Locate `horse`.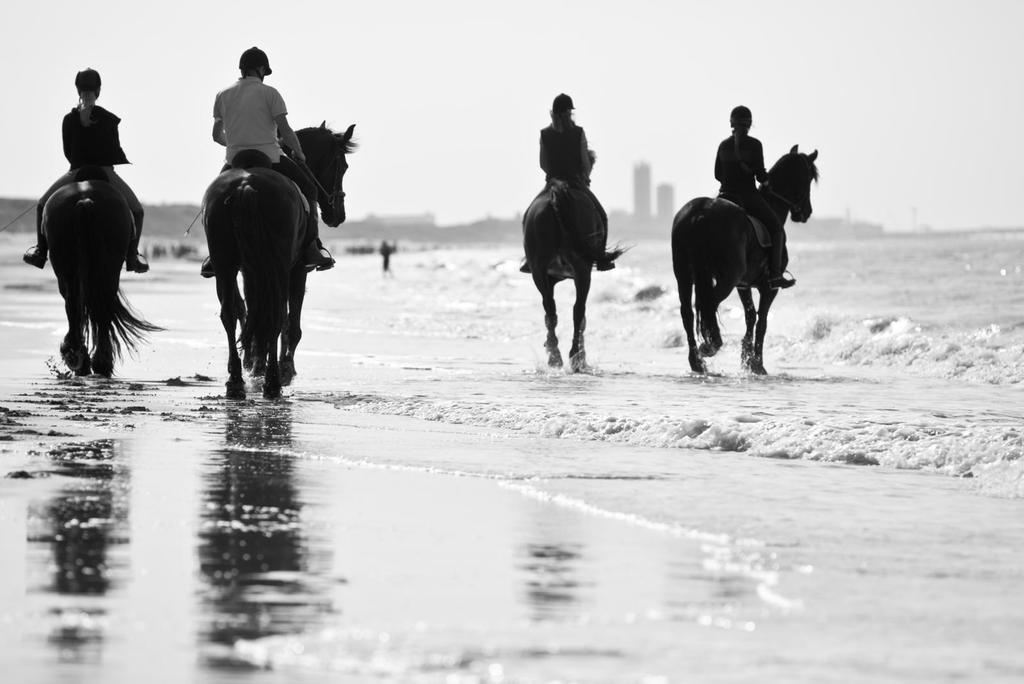
Bounding box: Rect(40, 177, 173, 377).
